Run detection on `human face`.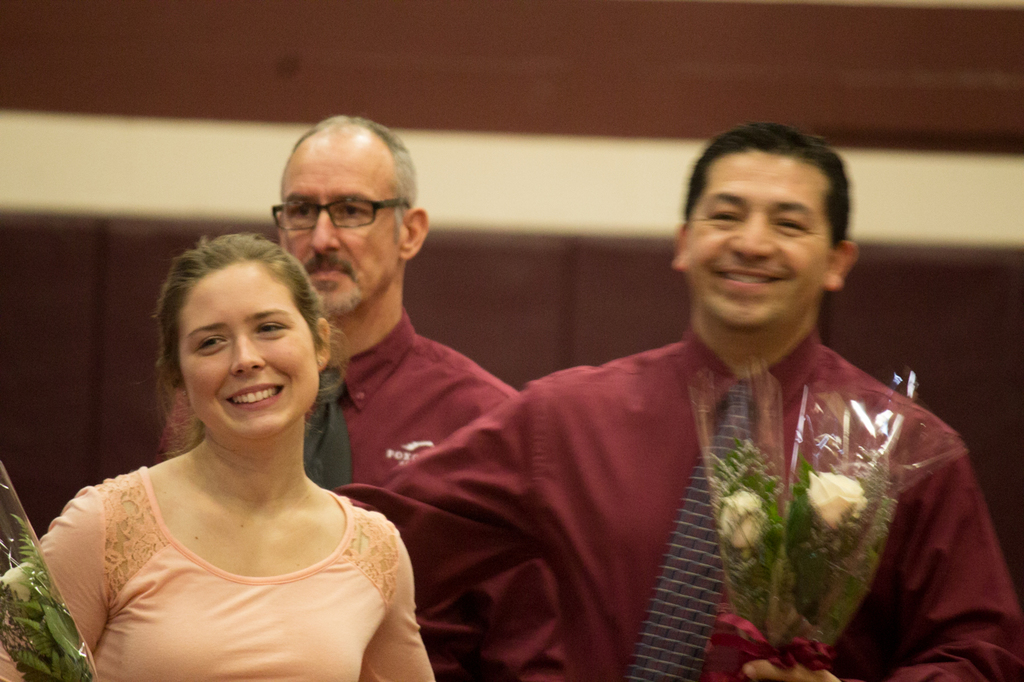
Result: x1=686, y1=150, x2=831, y2=330.
